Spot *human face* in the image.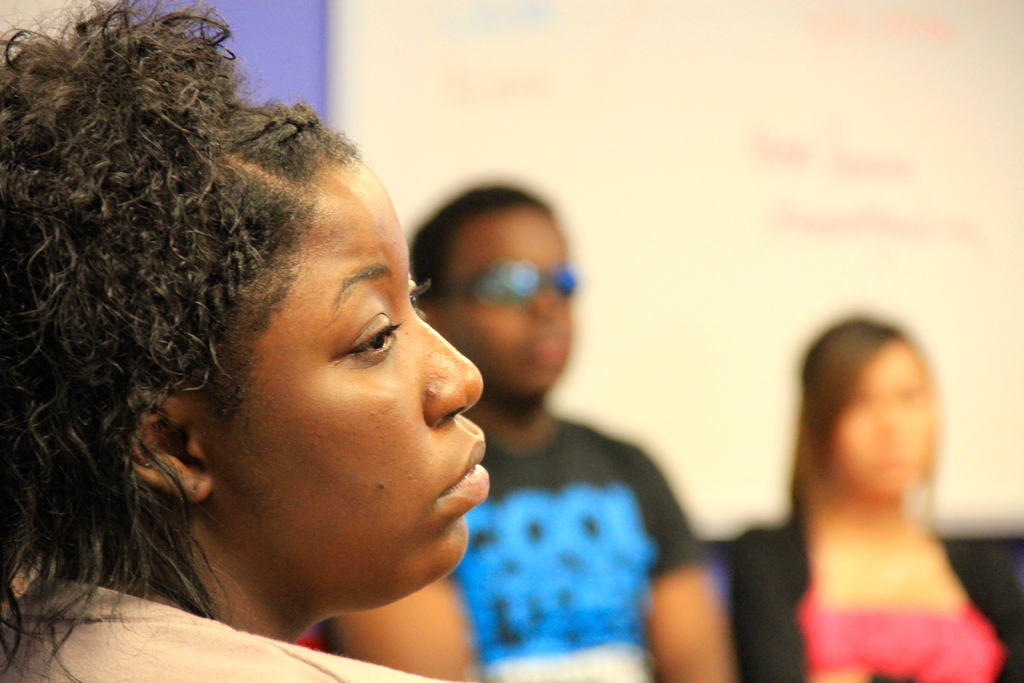
*human face* found at <box>831,336,927,498</box>.
